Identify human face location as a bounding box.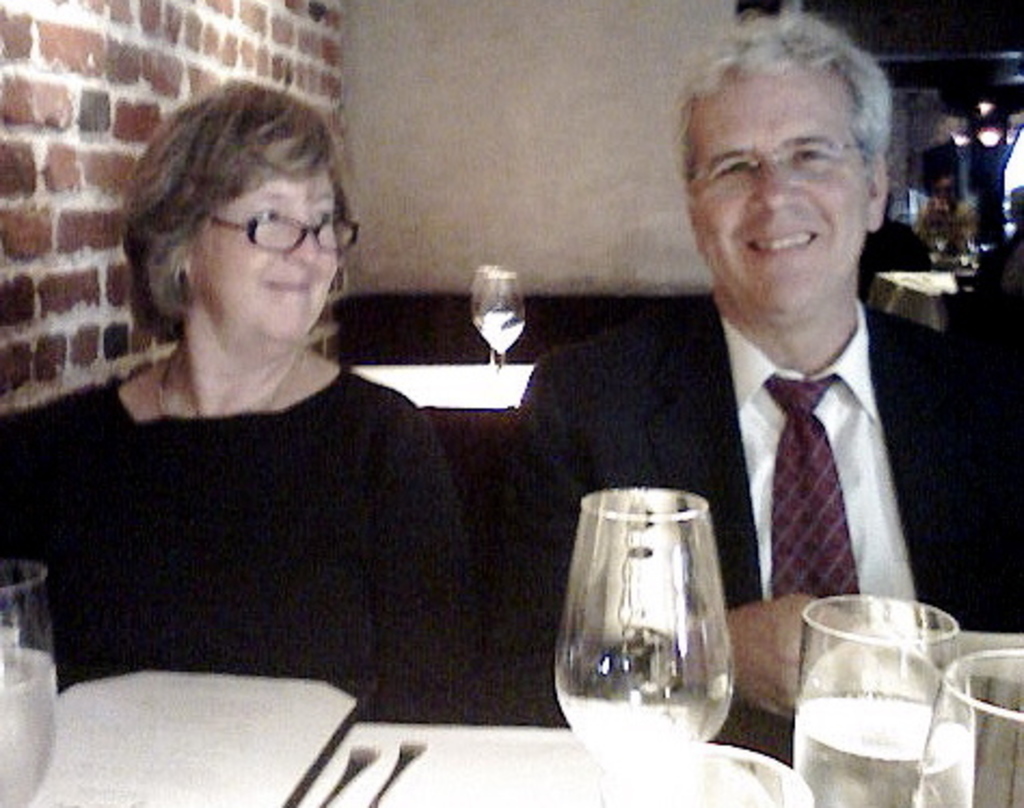
<region>691, 58, 855, 313</region>.
